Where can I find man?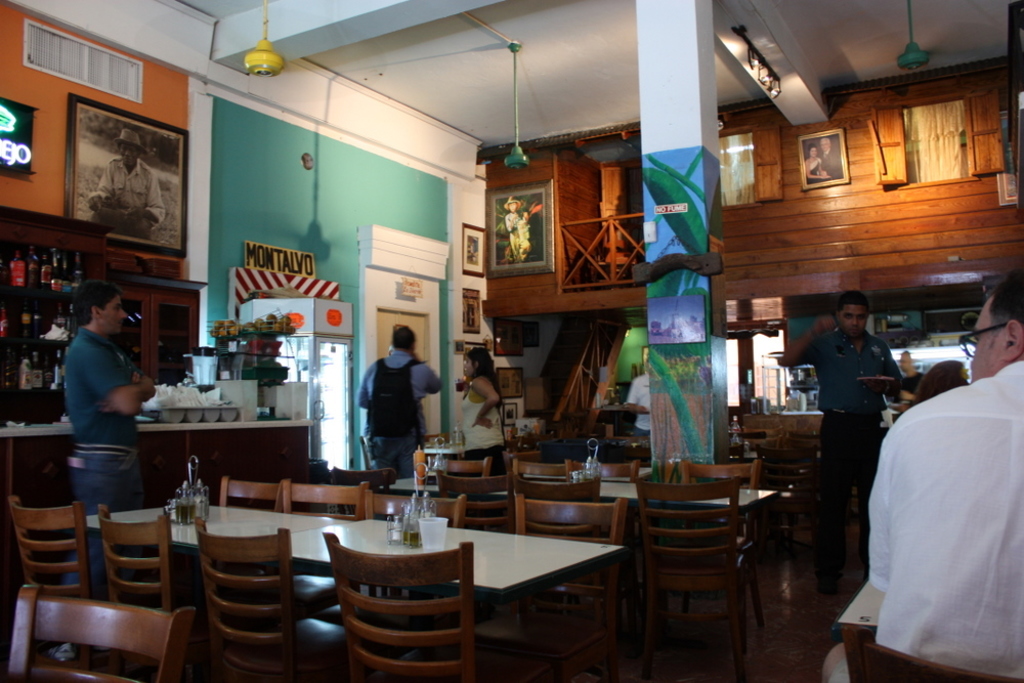
You can find it at bbox(814, 133, 848, 184).
